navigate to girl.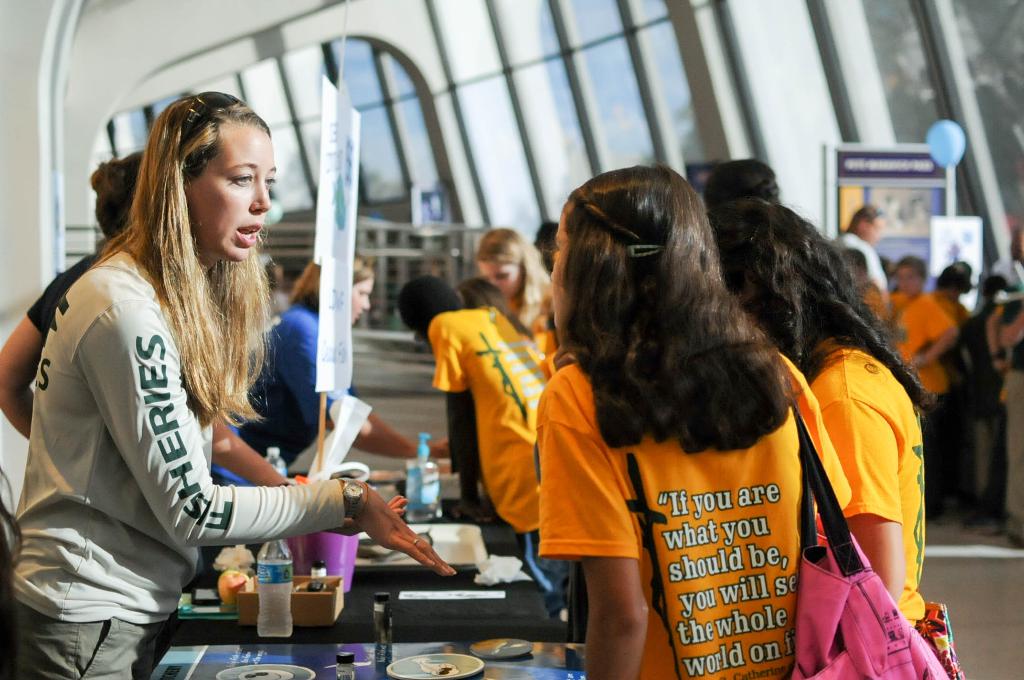
Navigation target: x1=707 y1=197 x2=929 y2=679.
